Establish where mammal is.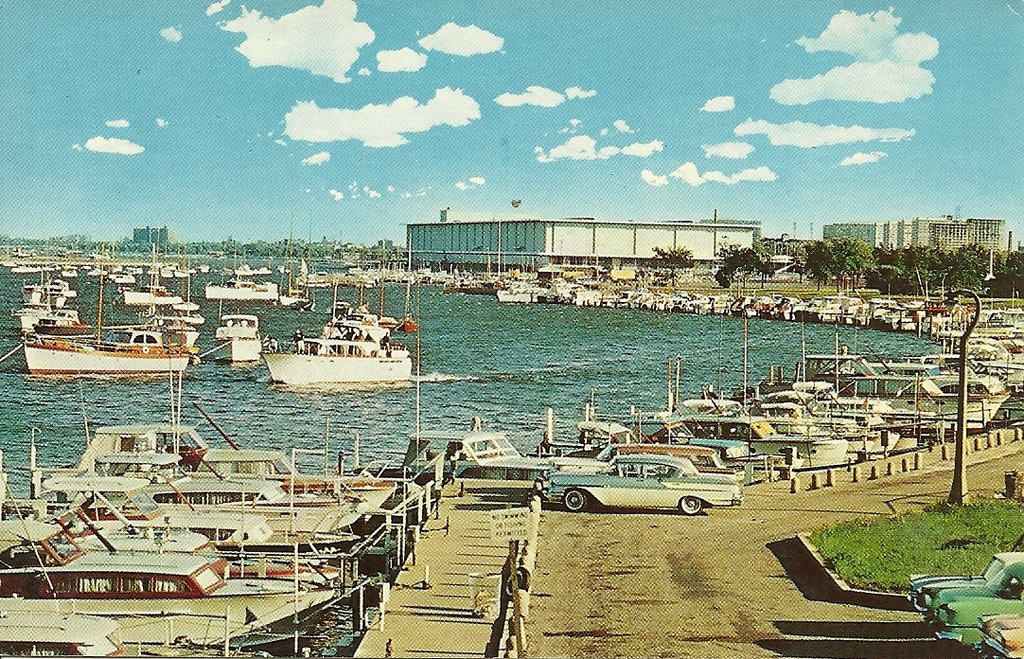
Established at left=293, top=330, right=305, bottom=357.
